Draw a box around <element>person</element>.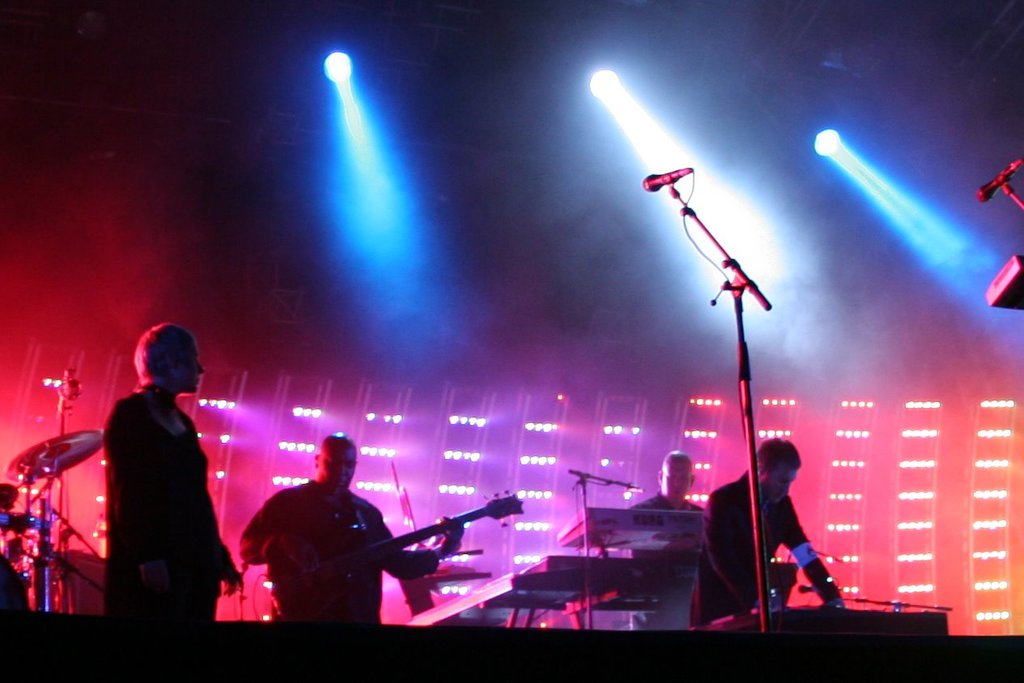
694, 435, 843, 626.
